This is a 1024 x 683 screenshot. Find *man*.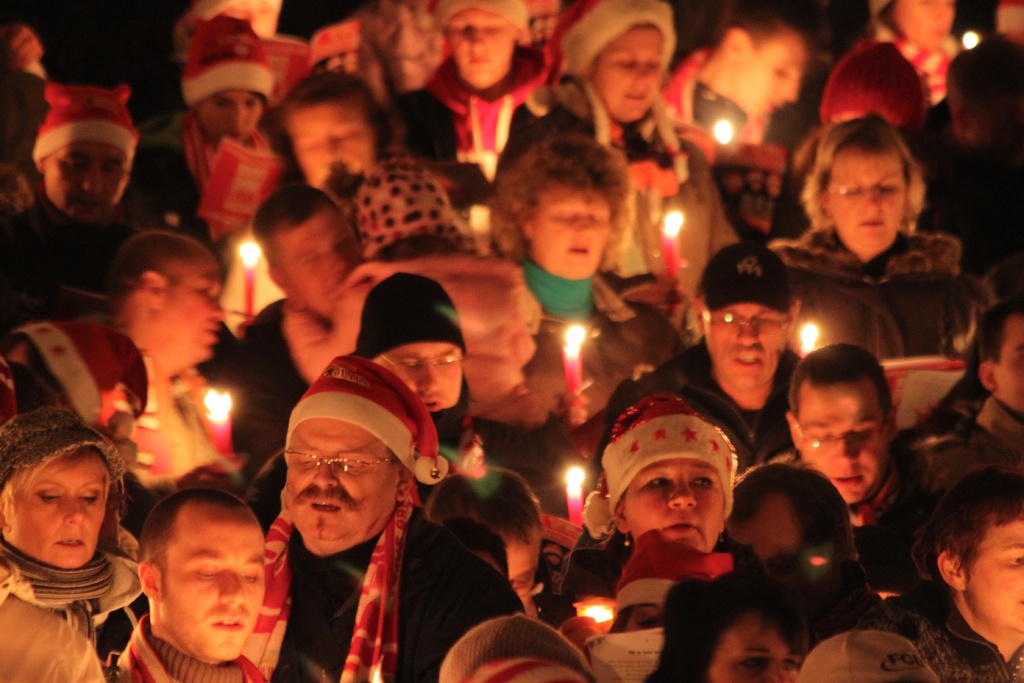
Bounding box: [left=115, top=471, right=286, bottom=682].
